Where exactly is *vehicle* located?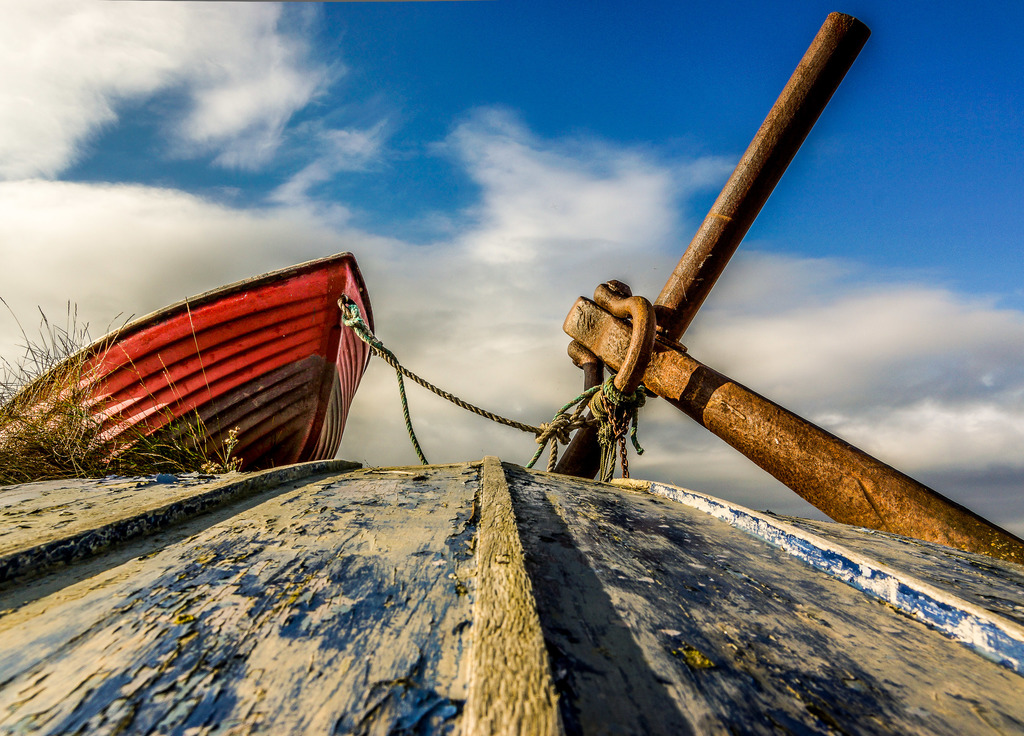
Its bounding box is (x1=7, y1=227, x2=457, y2=463).
